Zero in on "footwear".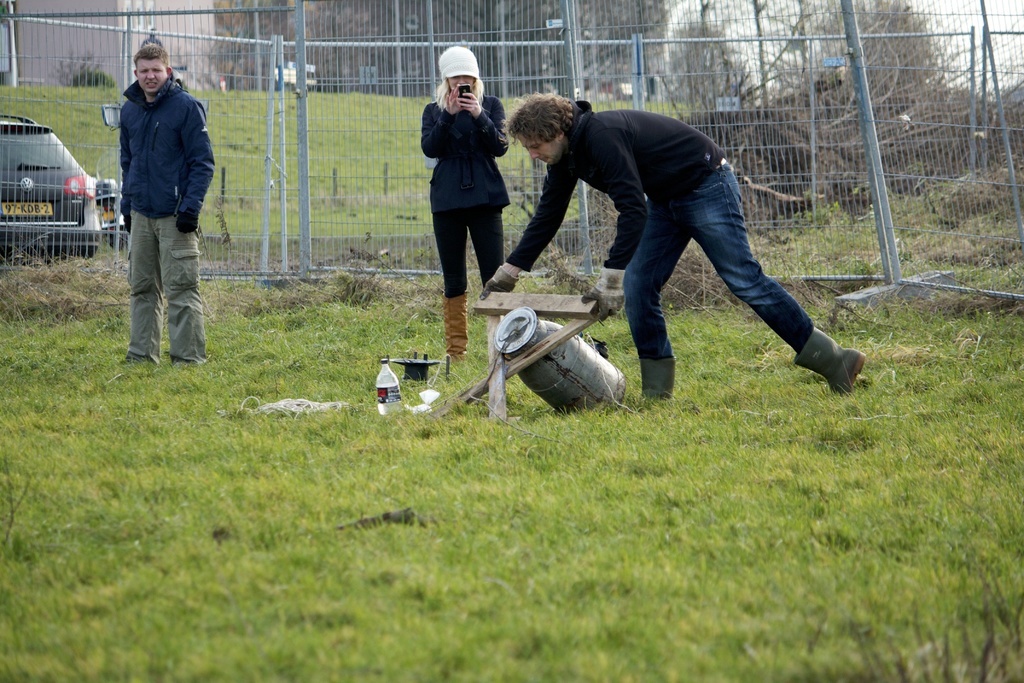
Zeroed in: 803/322/867/395.
